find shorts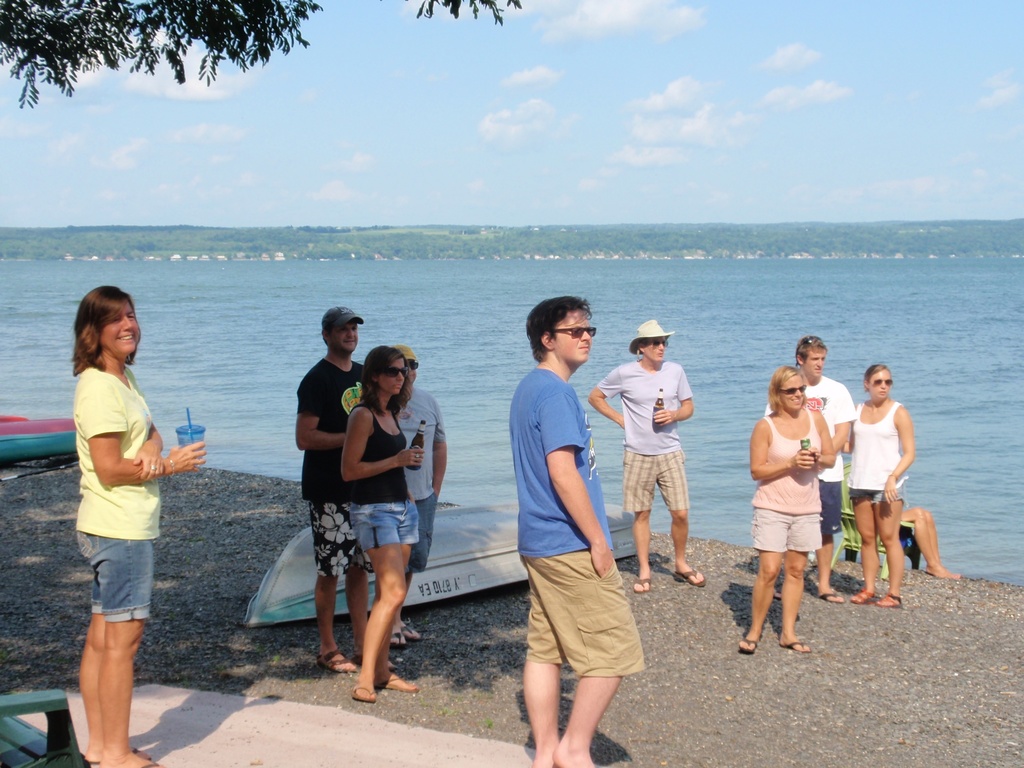
[849, 490, 903, 506]
